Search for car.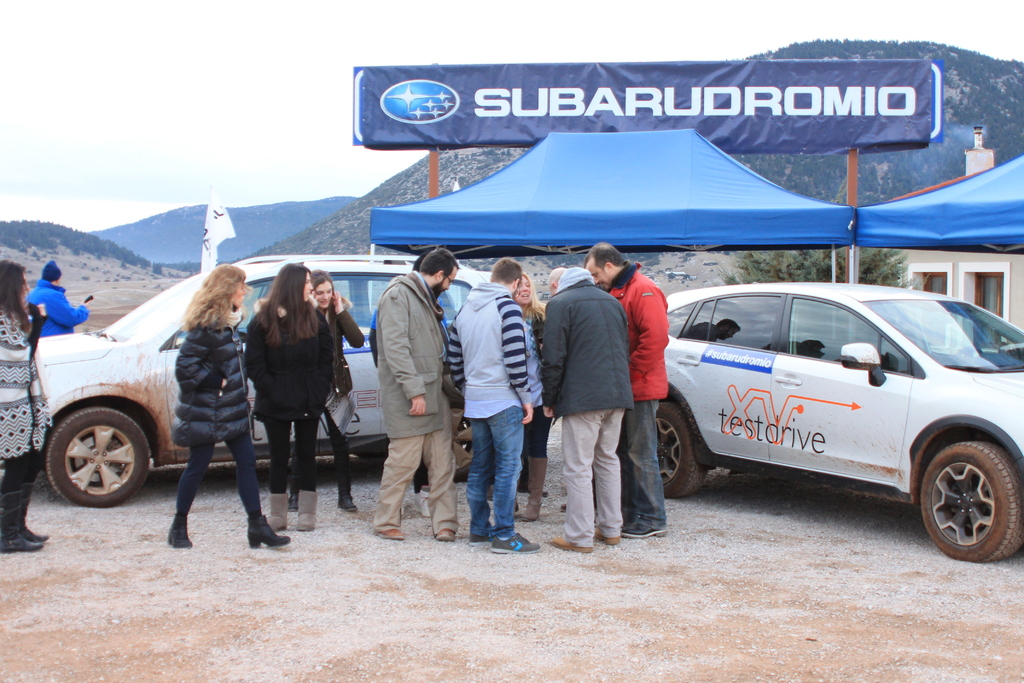
Found at [652,279,1023,562].
